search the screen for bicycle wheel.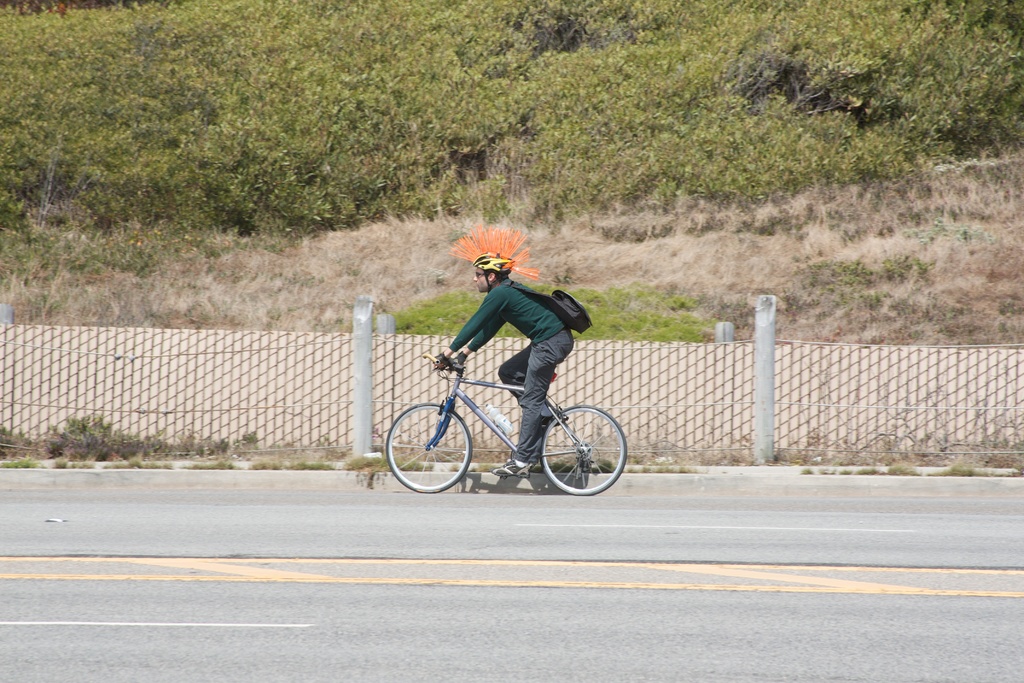
Found at box=[396, 402, 472, 495].
